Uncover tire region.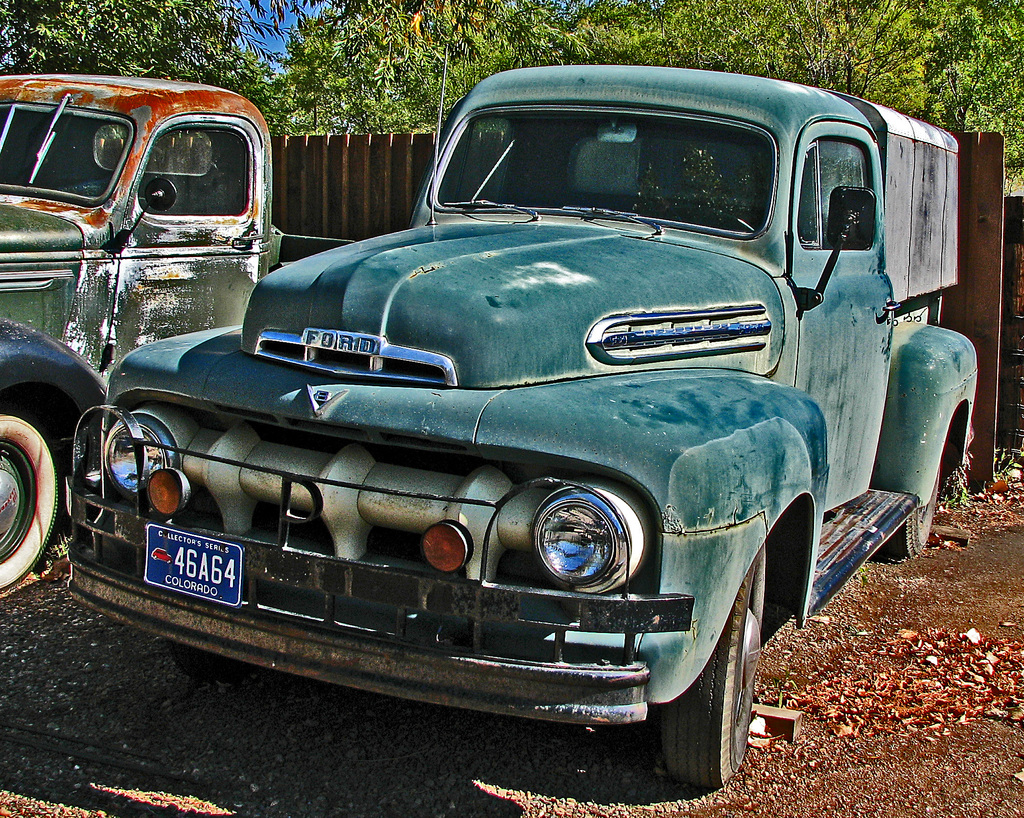
Uncovered: locate(644, 569, 761, 796).
